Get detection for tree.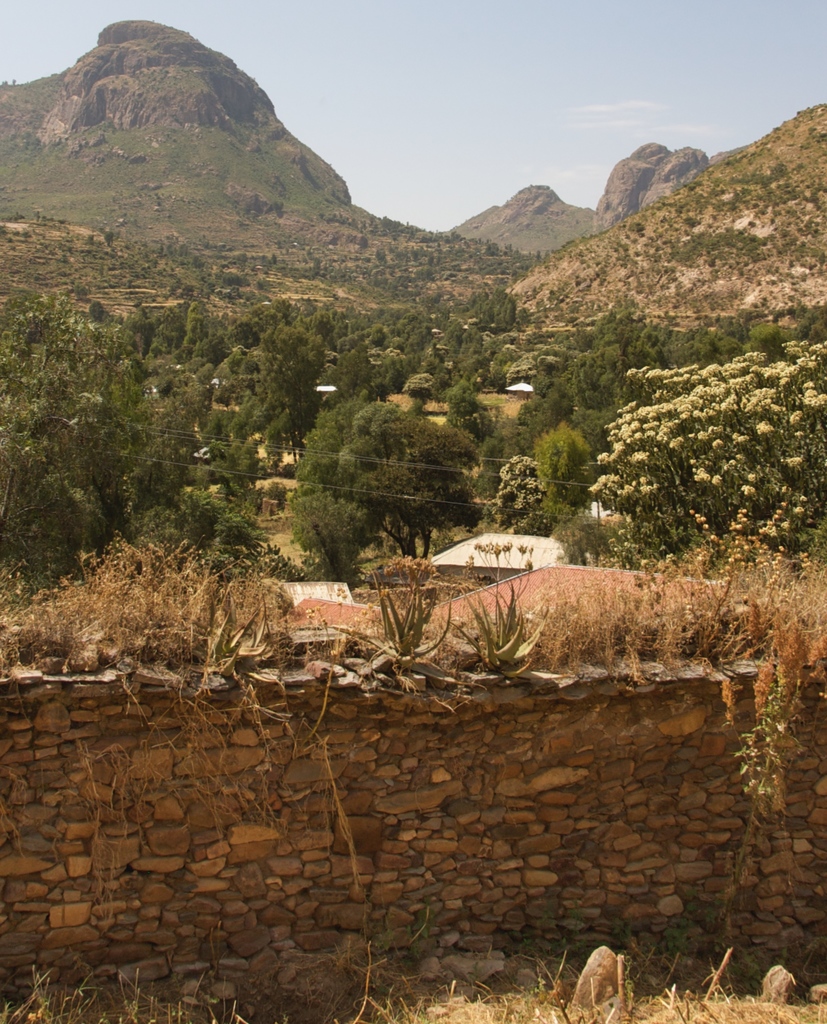
Detection: pyautogui.locateOnScreen(495, 455, 553, 540).
